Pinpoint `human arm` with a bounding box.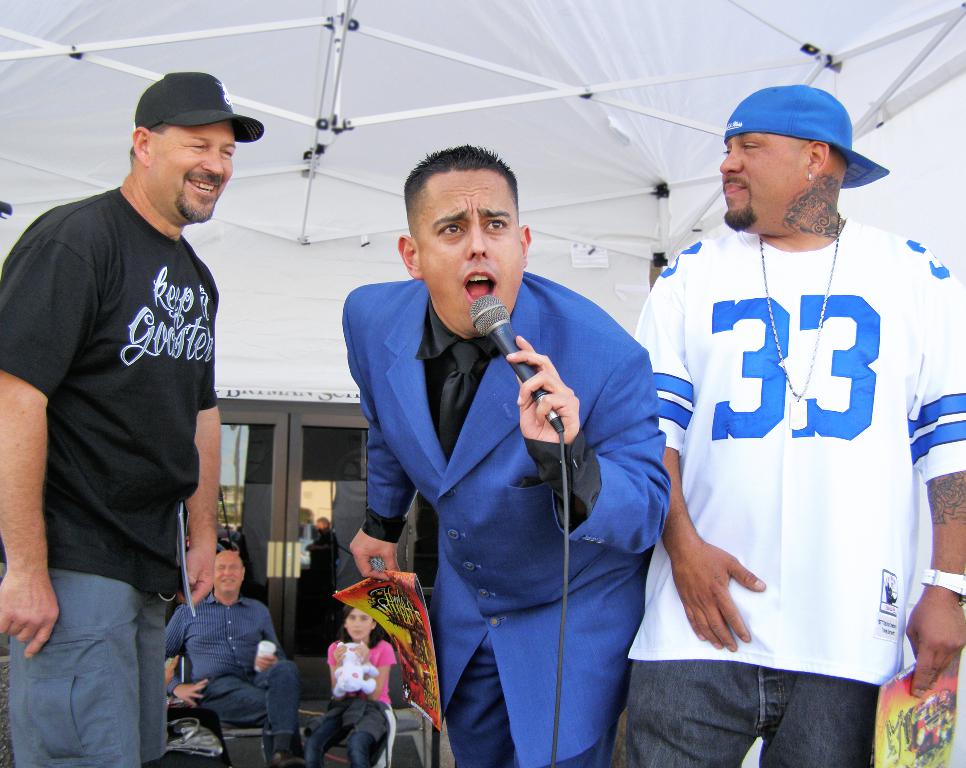
pyautogui.locateOnScreen(355, 641, 392, 701).
